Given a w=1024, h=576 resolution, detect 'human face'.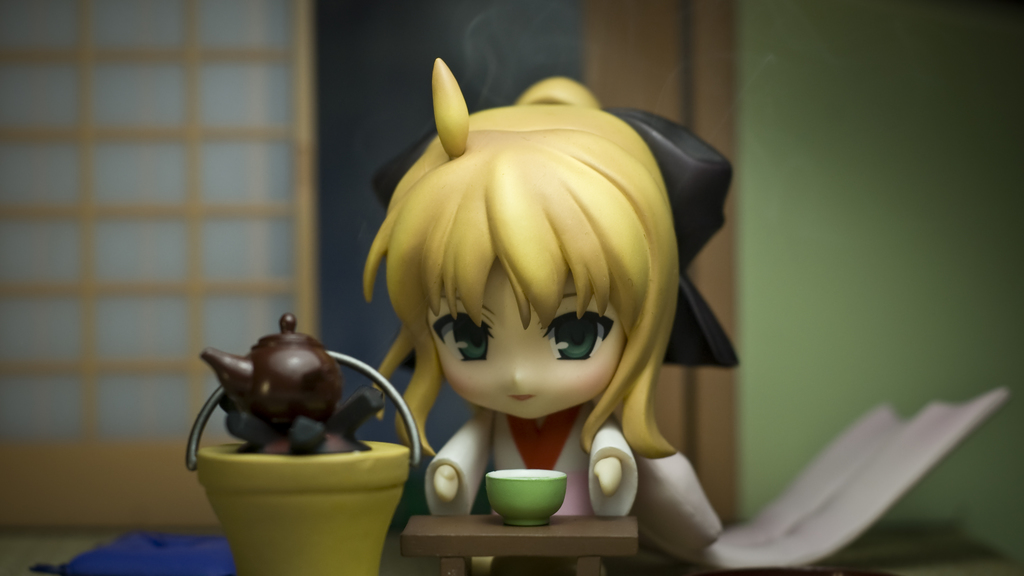
426 264 622 429.
